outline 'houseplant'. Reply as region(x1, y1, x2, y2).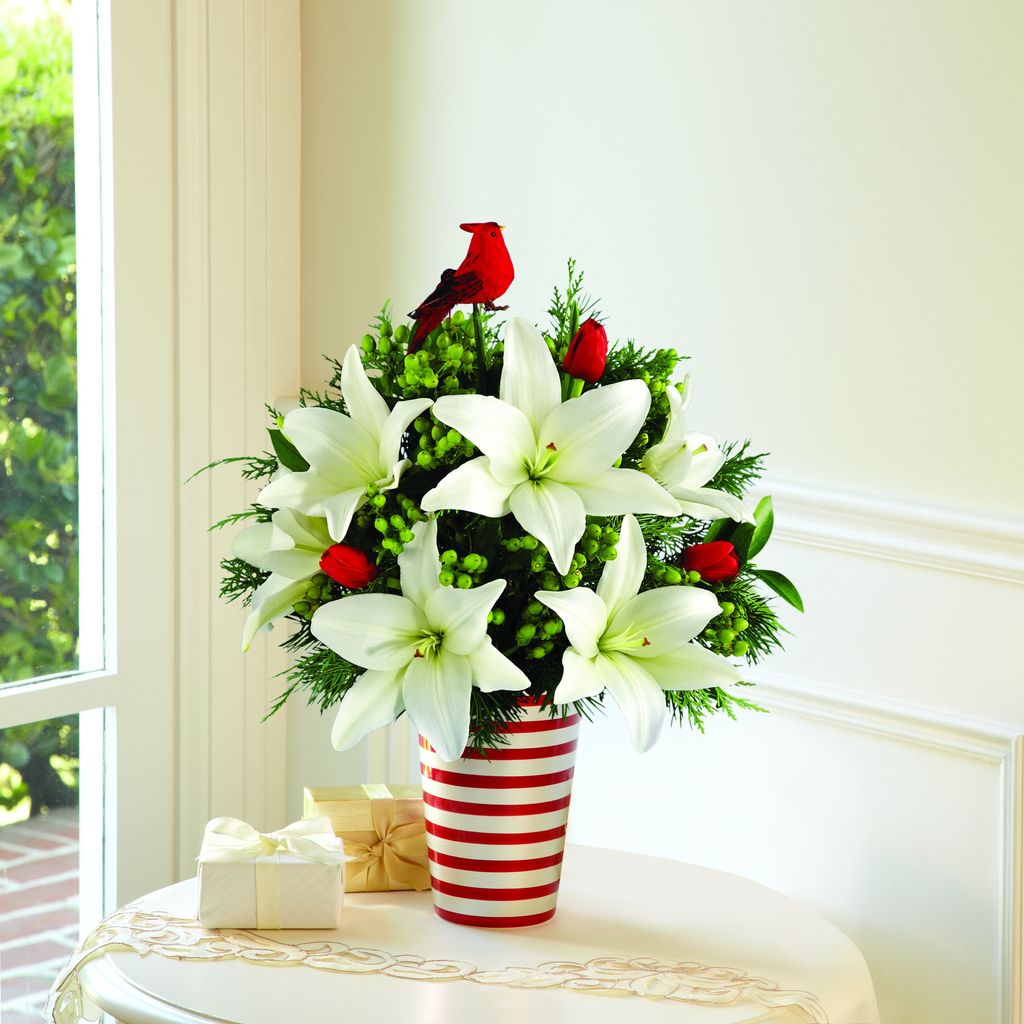
region(191, 220, 790, 915).
